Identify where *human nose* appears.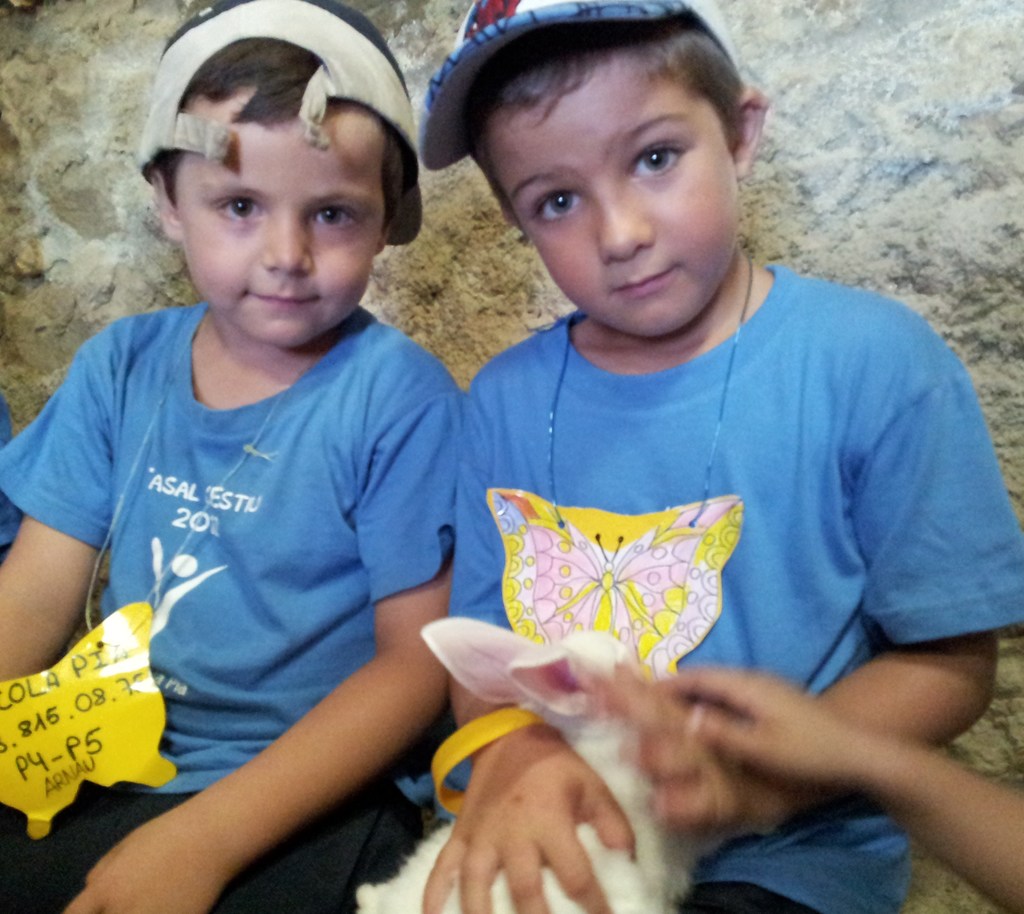
Appears at bbox(596, 182, 654, 263).
